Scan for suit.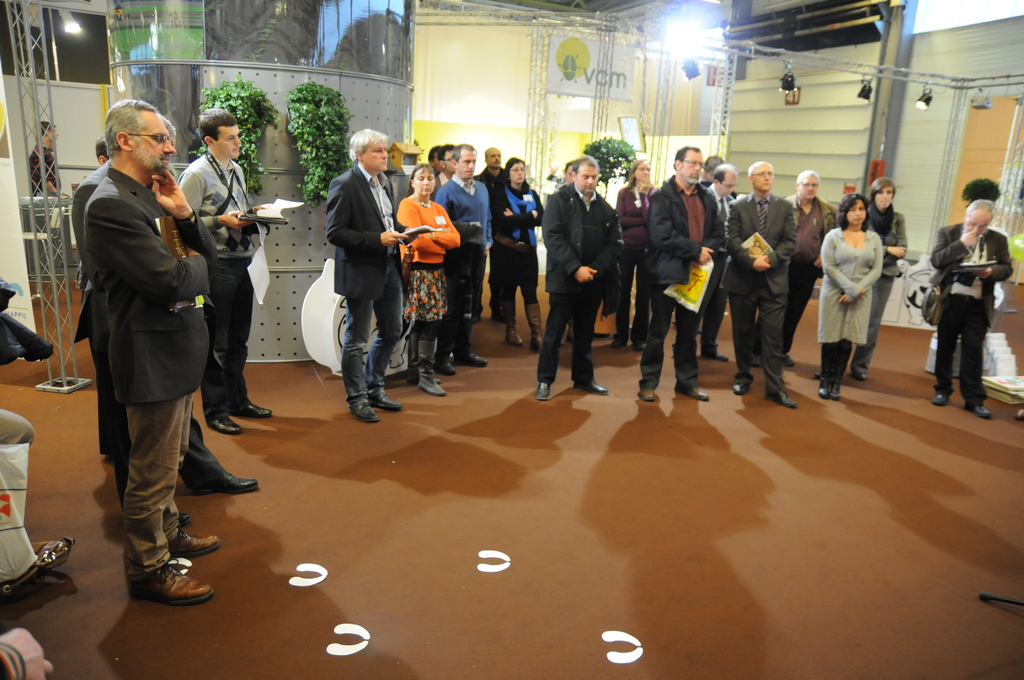
Scan result: (x1=723, y1=193, x2=797, y2=393).
